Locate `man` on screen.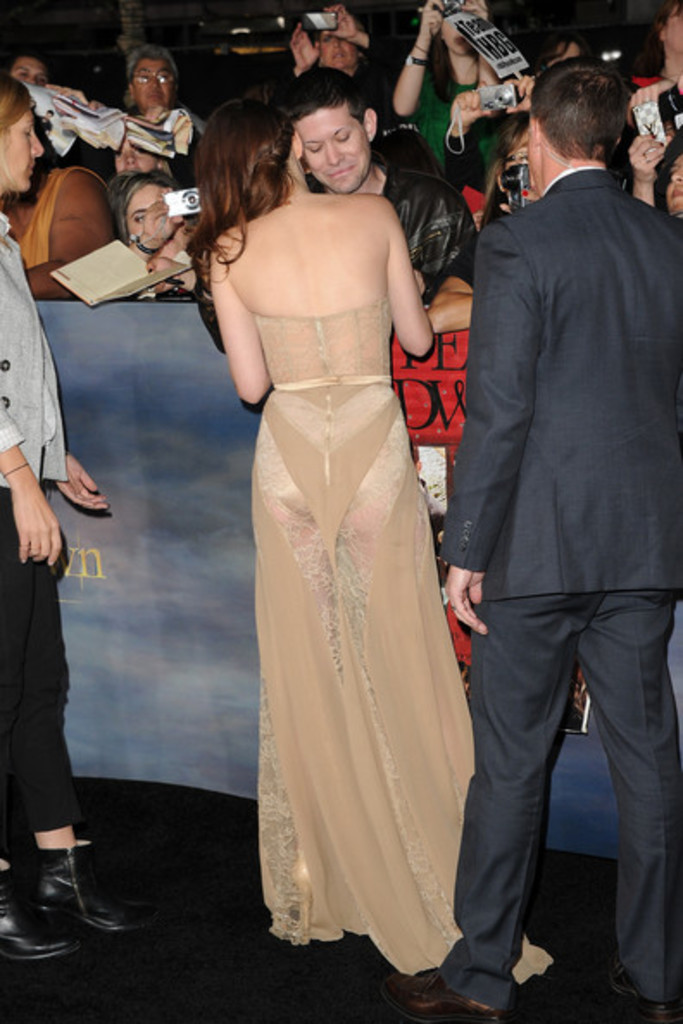
On screen at [435,19,671,960].
